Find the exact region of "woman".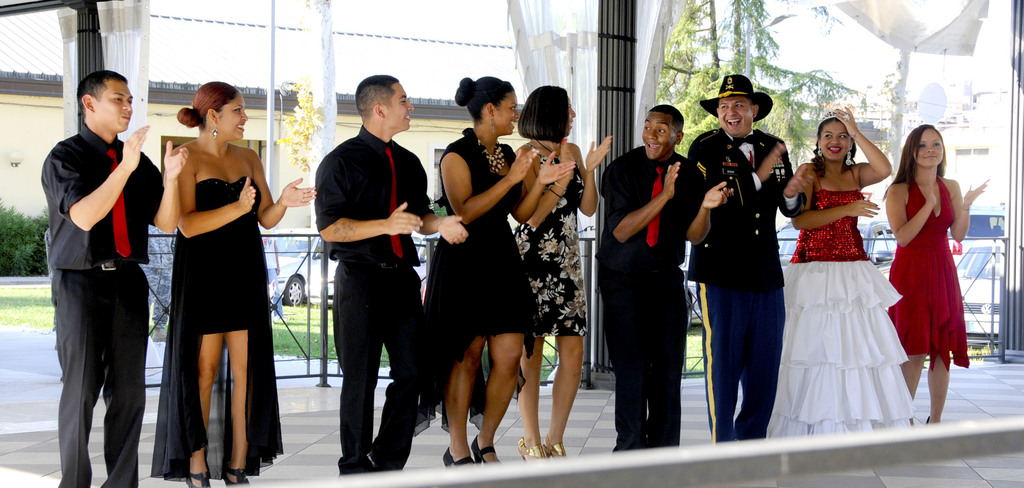
Exact region: <box>509,86,616,464</box>.
